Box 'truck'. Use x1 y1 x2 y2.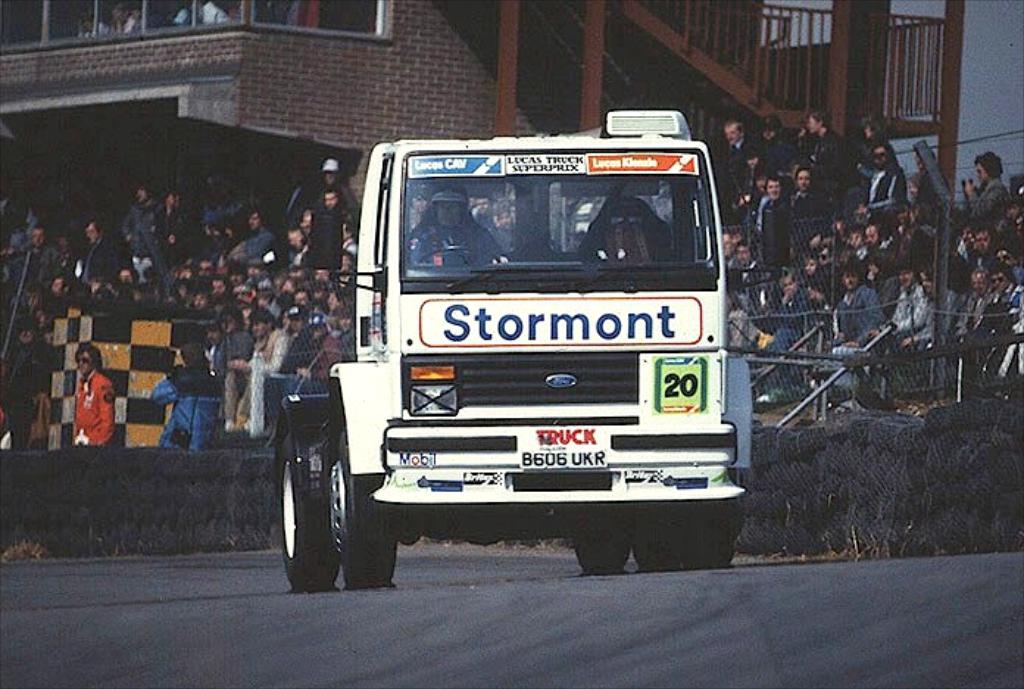
244 107 747 561.
